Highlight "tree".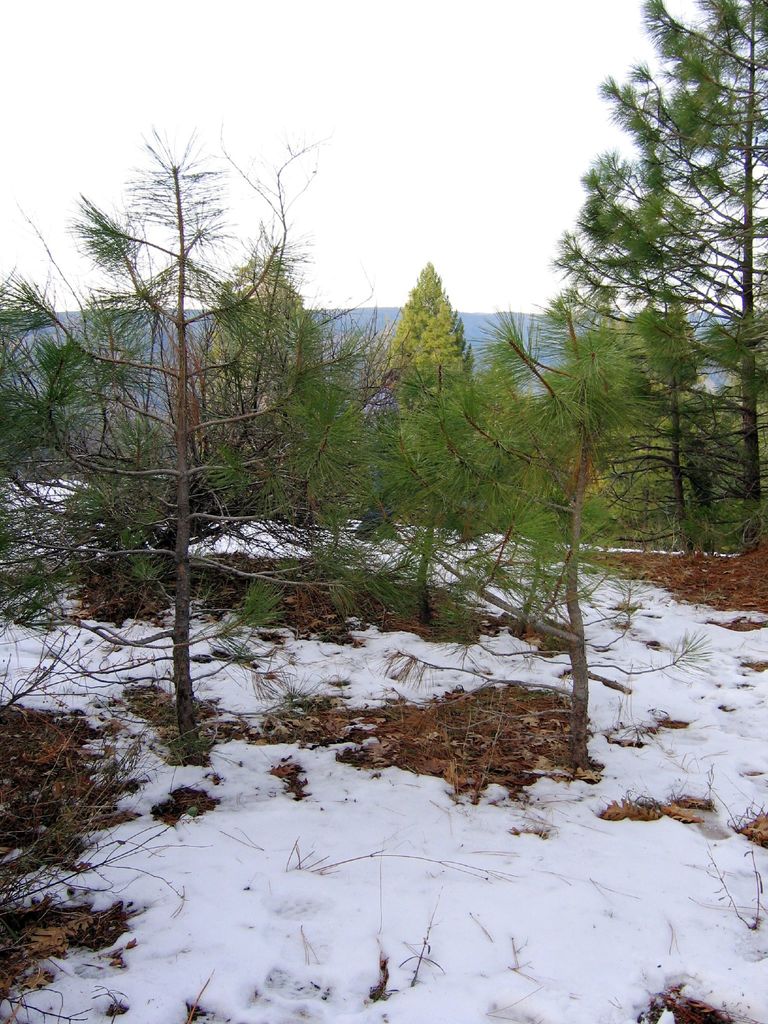
Highlighted region: select_region(575, 0, 767, 557).
